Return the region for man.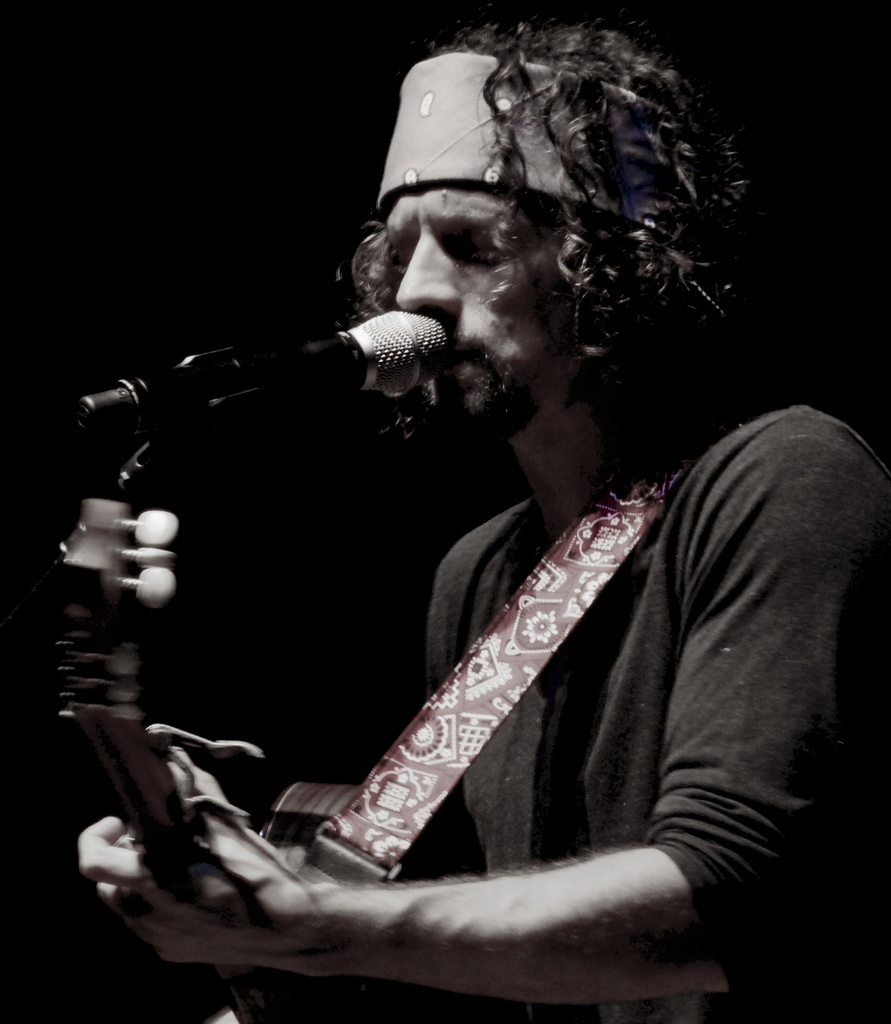
bbox=(64, 33, 874, 988).
